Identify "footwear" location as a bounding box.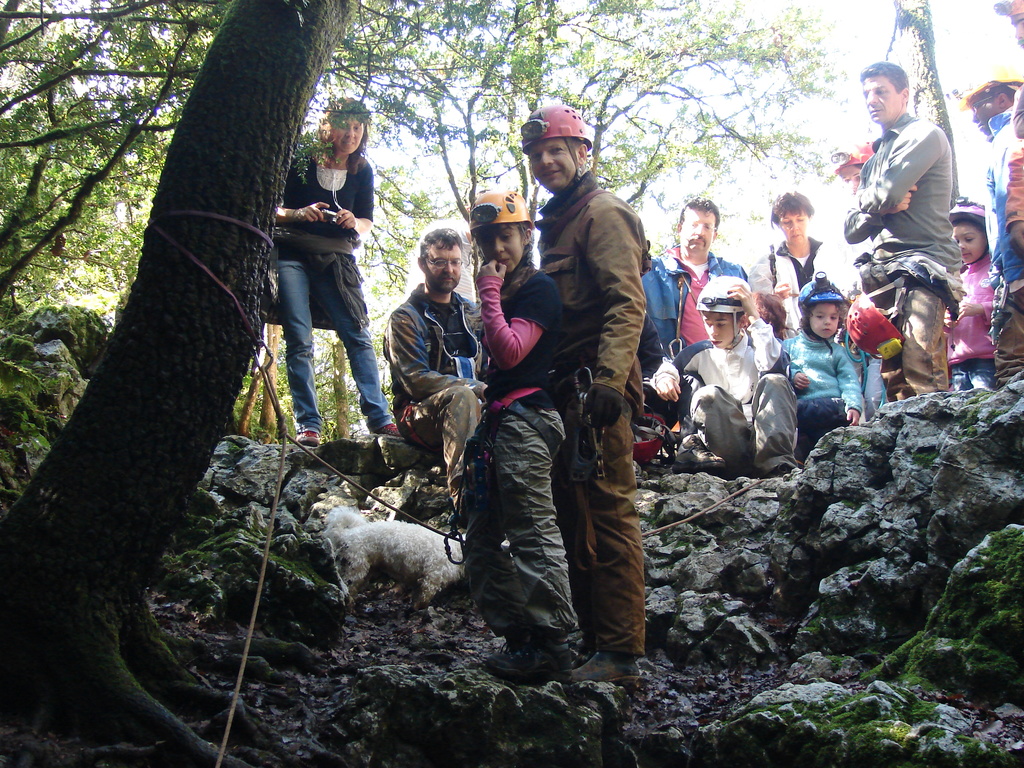
<region>293, 426, 323, 445</region>.
